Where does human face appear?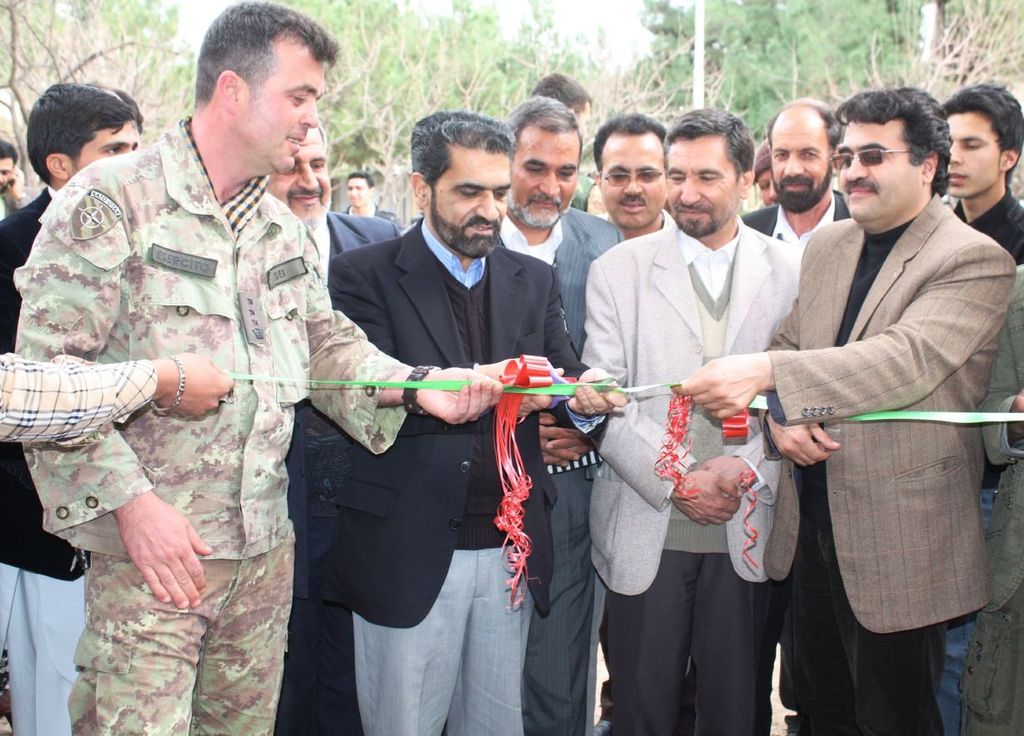
Appears at {"left": 512, "top": 126, "right": 583, "bottom": 229}.
